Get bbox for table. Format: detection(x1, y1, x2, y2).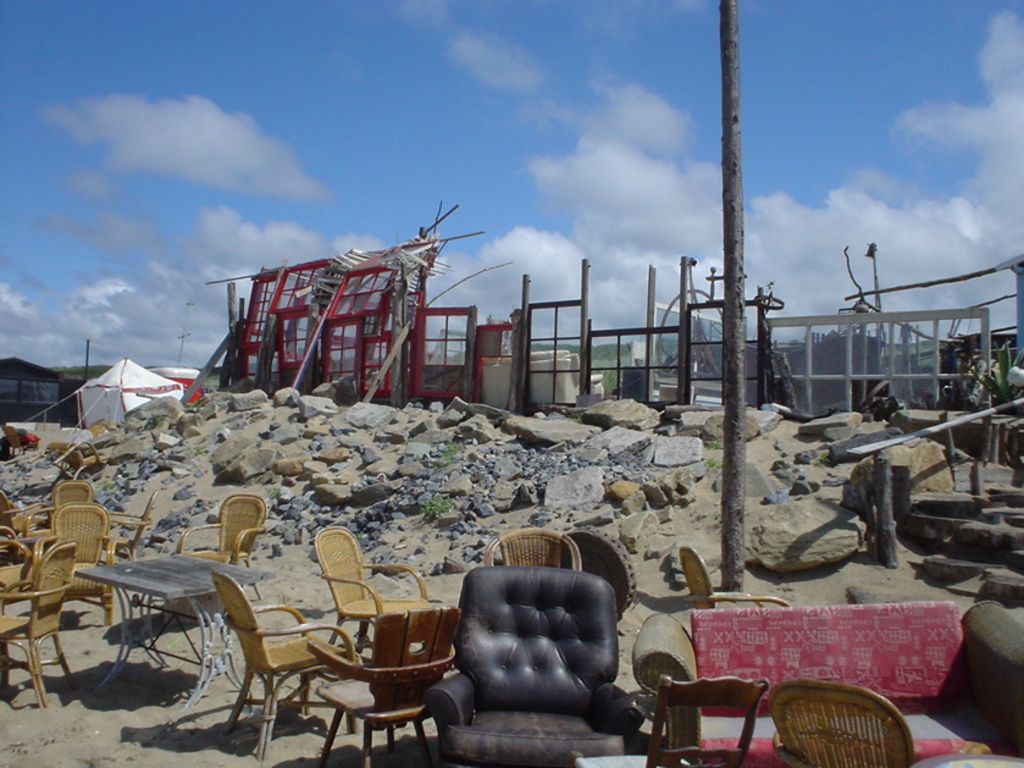
detection(56, 556, 271, 720).
